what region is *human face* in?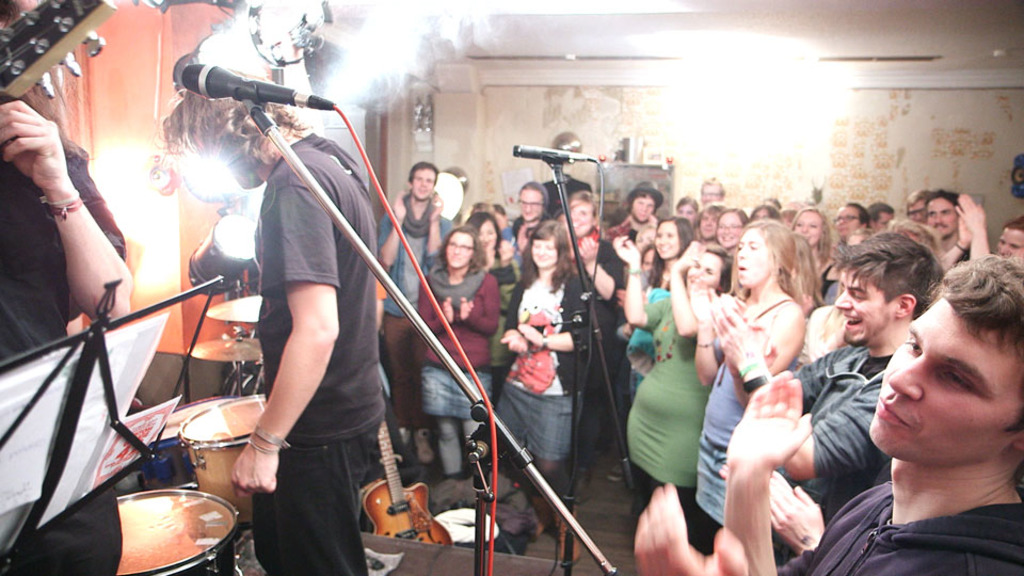
[716, 212, 743, 251].
